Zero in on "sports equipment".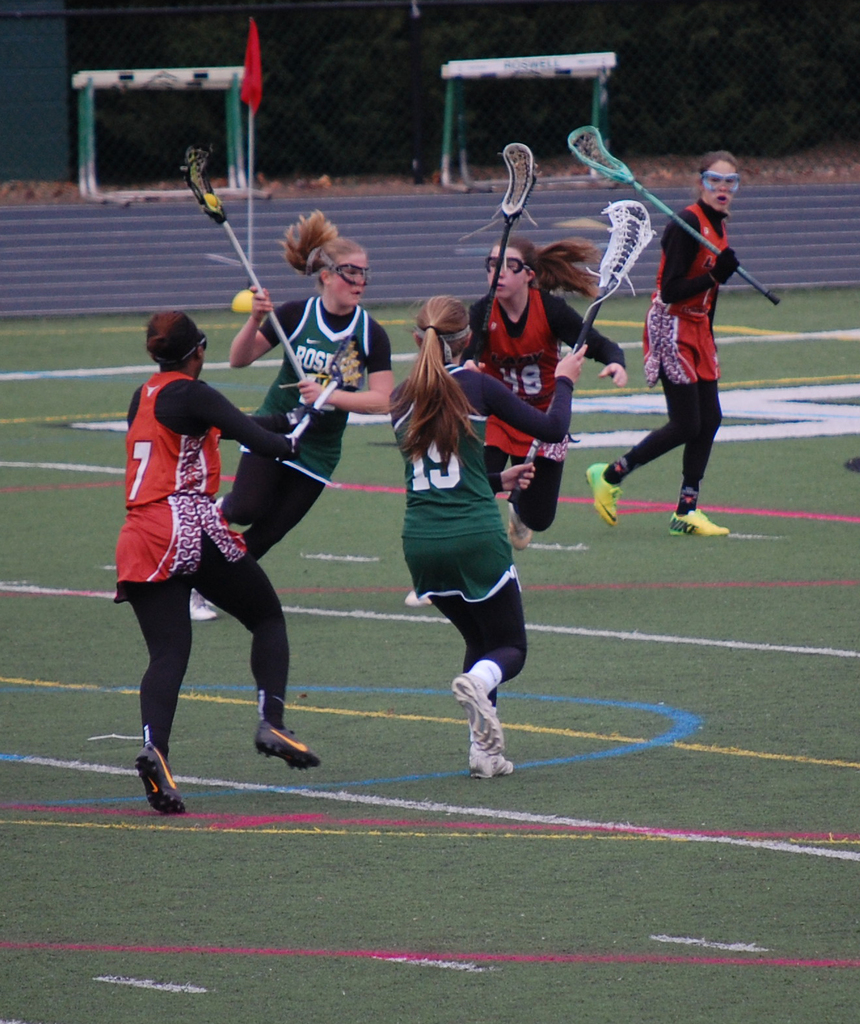
Zeroed in: <box>671,506,729,533</box>.
